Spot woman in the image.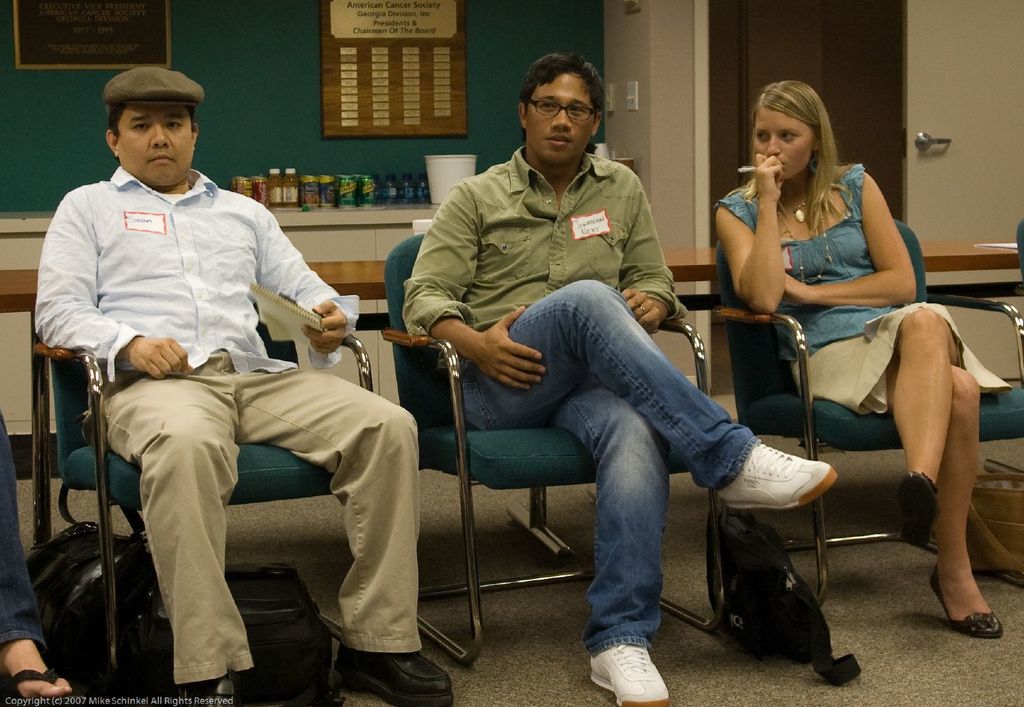
woman found at region(716, 73, 1023, 628).
